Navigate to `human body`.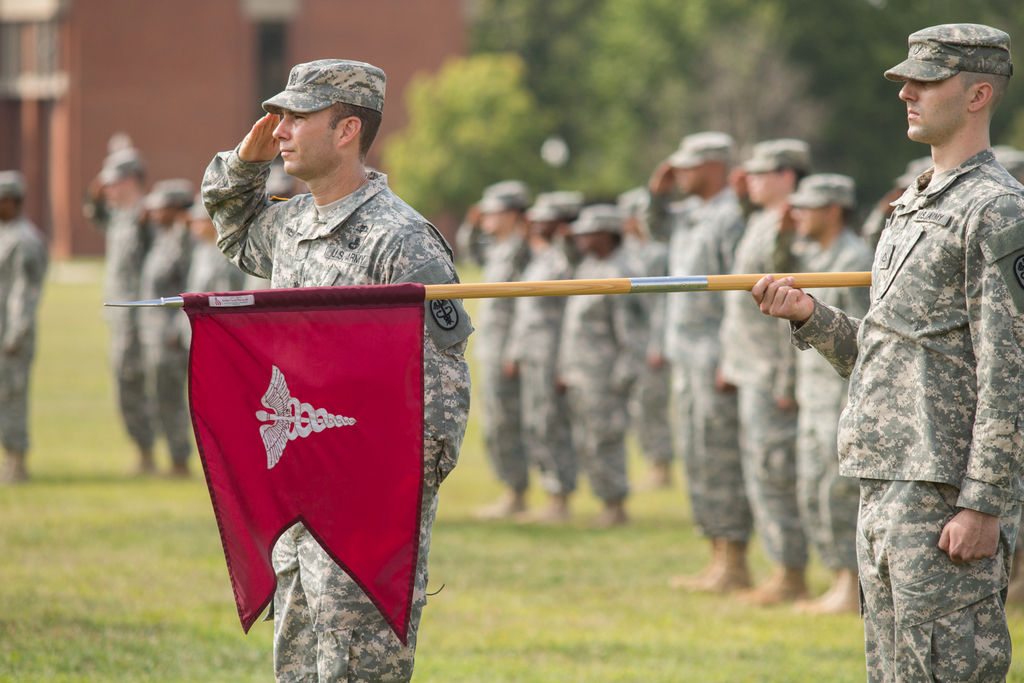
Navigation target: [x1=115, y1=199, x2=148, y2=456].
